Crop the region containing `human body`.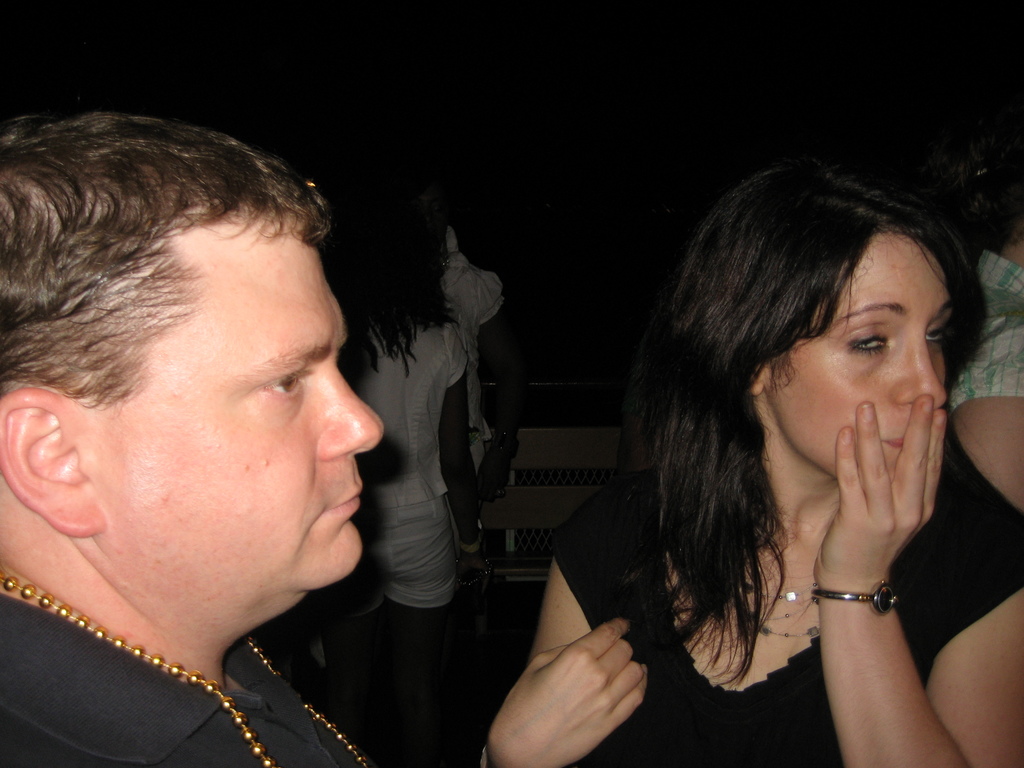
Crop region: (left=946, top=240, right=1023, bottom=508).
